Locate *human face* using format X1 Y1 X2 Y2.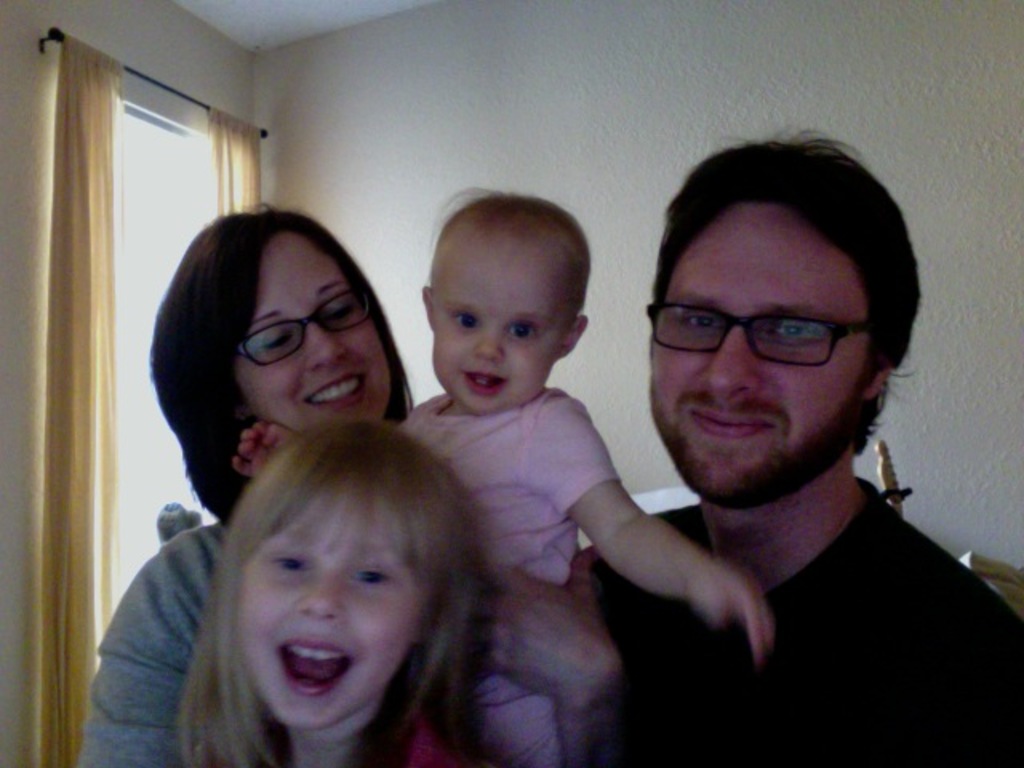
424 235 574 414.
